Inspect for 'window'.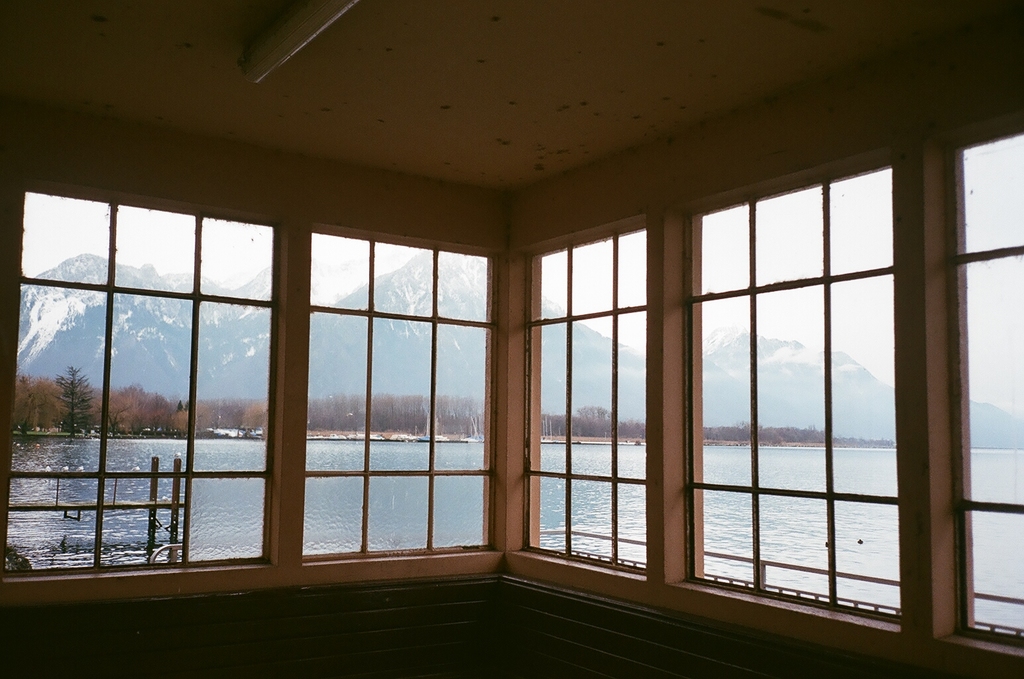
Inspection: 525,221,651,576.
